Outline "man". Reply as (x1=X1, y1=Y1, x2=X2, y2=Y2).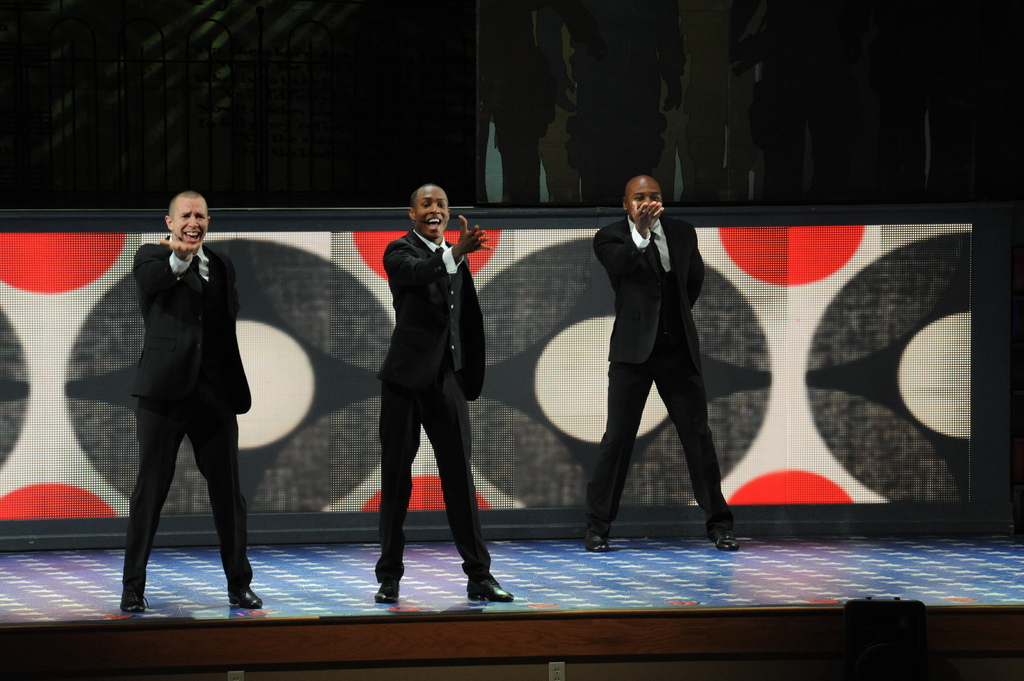
(x1=375, y1=176, x2=519, y2=604).
